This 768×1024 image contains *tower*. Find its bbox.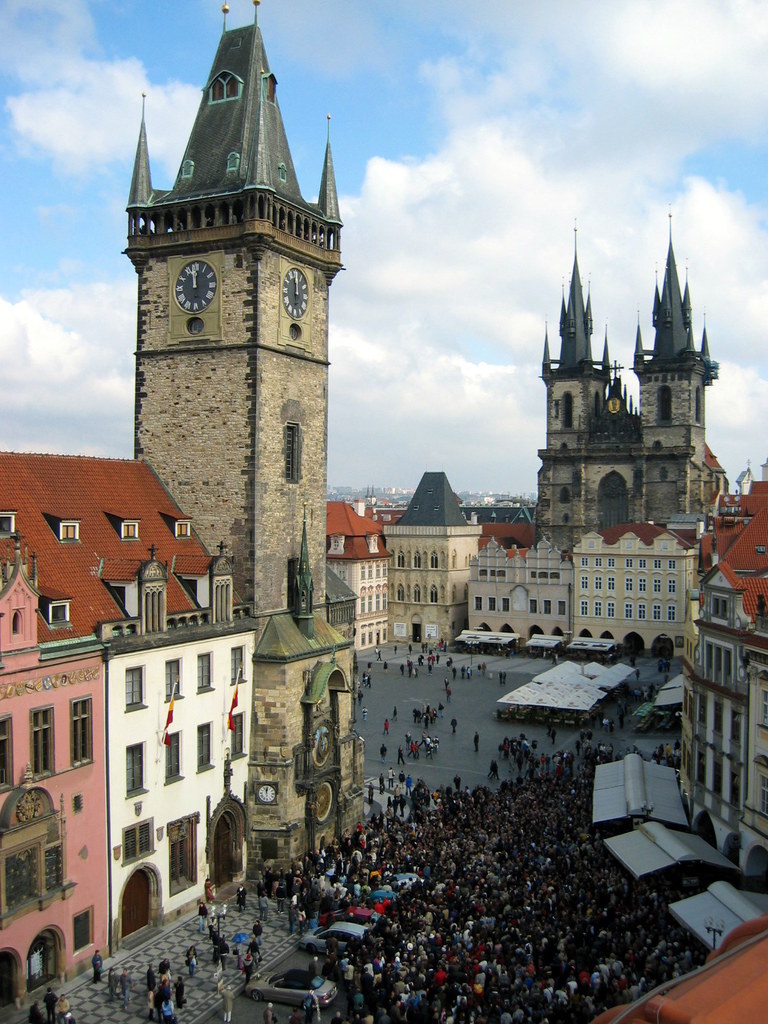
(x1=102, y1=0, x2=354, y2=614).
